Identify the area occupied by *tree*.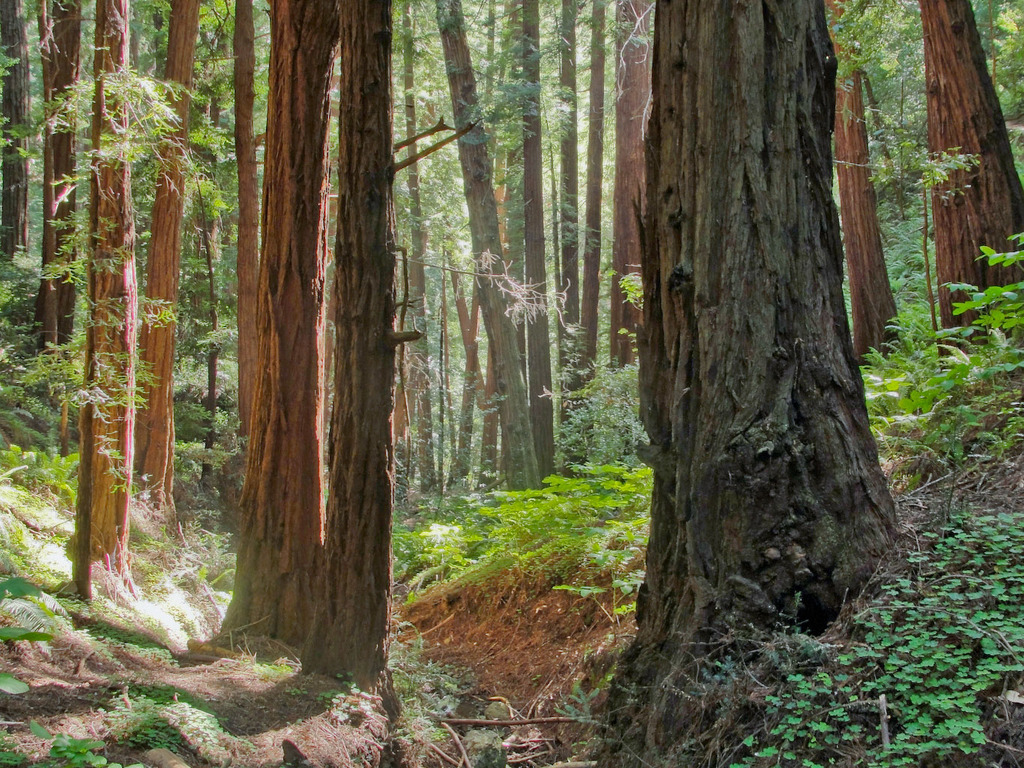
Area: region(392, 0, 452, 515).
